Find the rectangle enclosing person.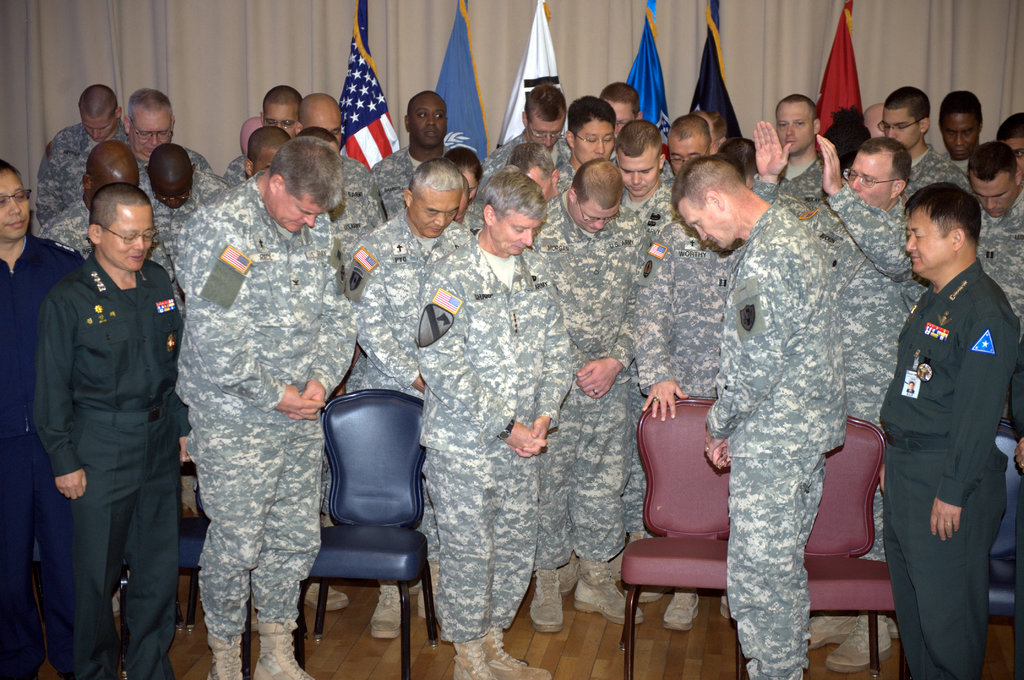
pyautogui.locateOnScreen(296, 90, 364, 177).
